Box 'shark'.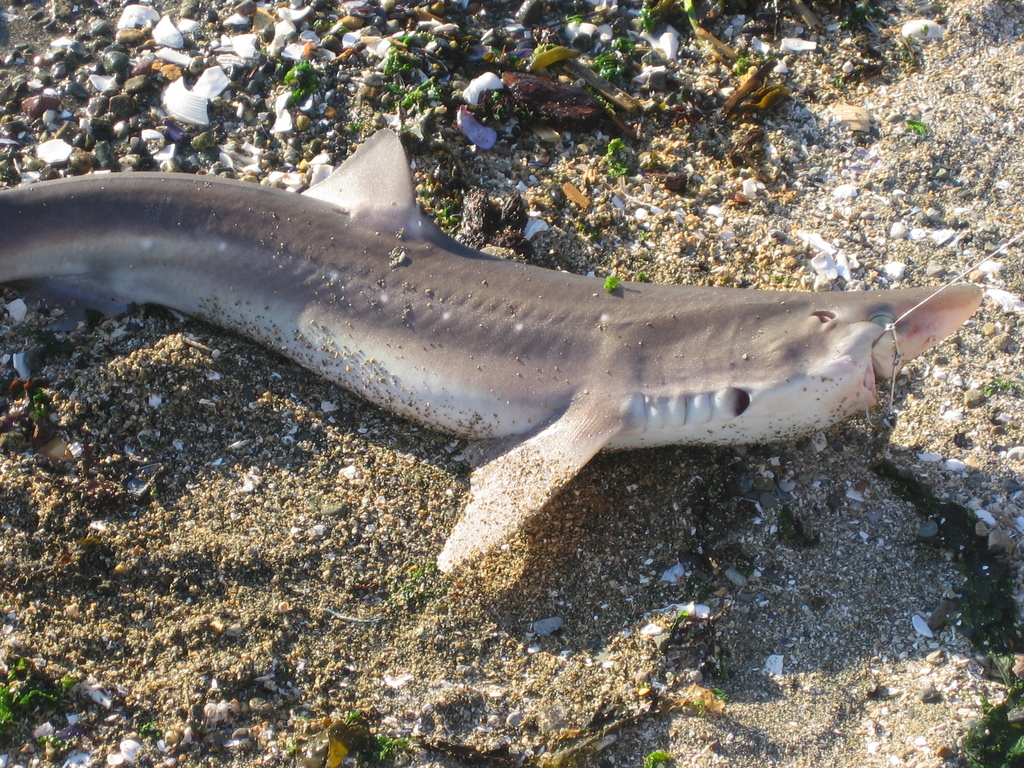
bbox=[0, 127, 989, 573].
